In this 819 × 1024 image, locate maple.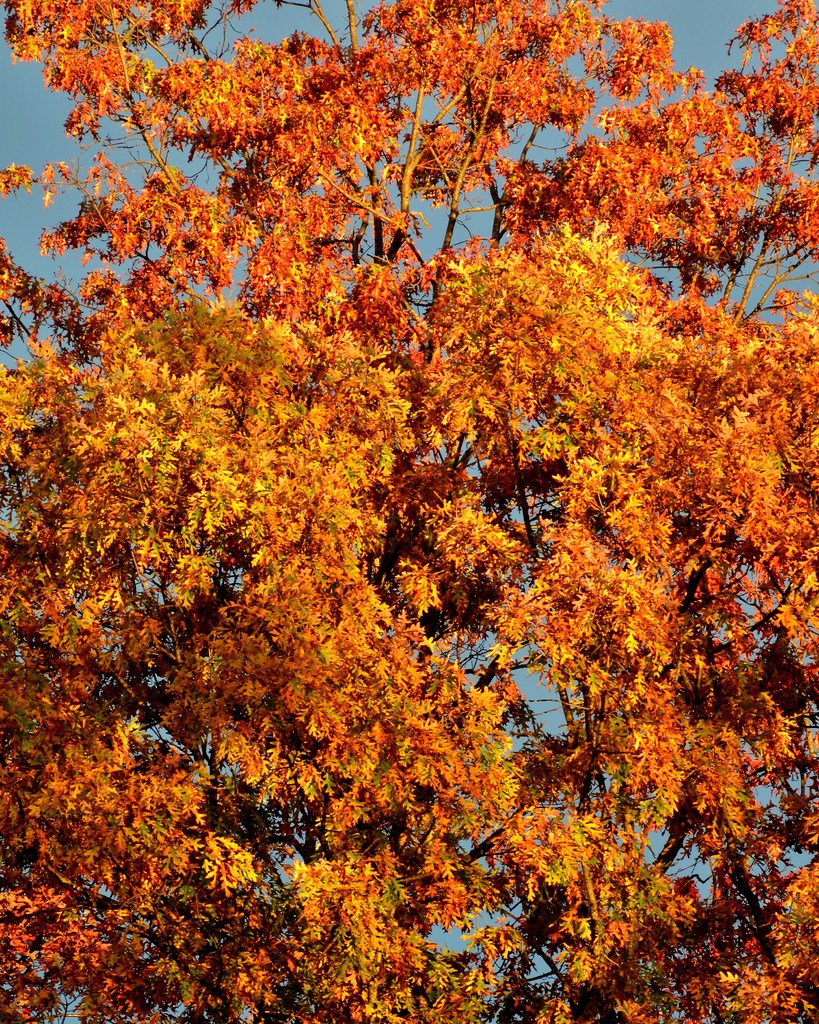
Bounding box: region(0, 0, 818, 364).
